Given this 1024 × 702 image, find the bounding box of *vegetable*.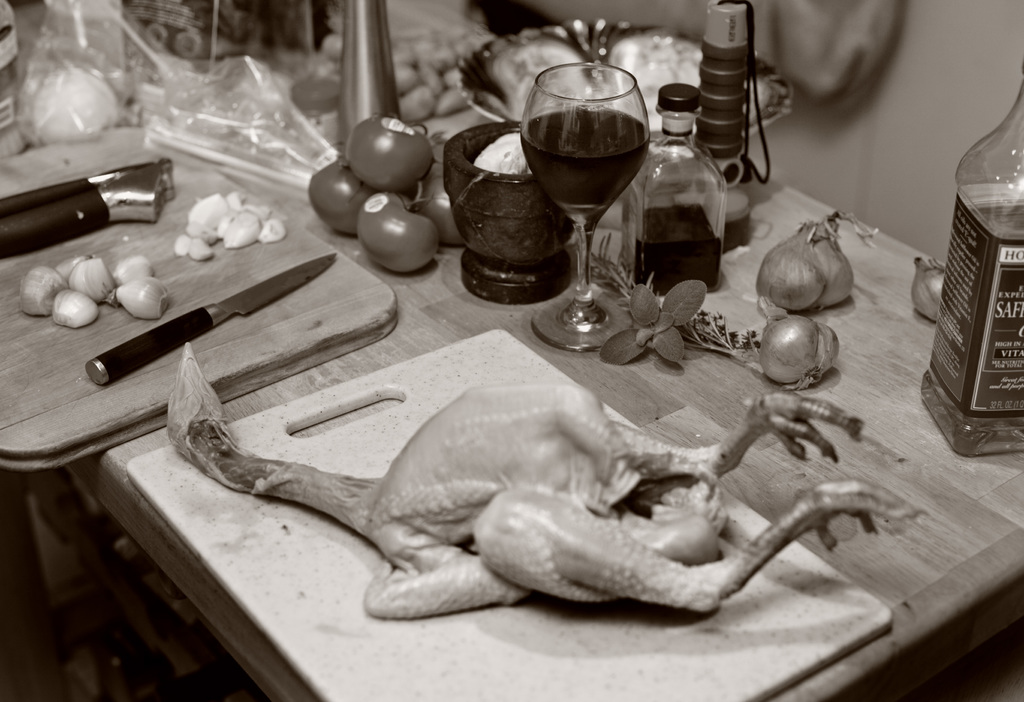
bbox=[307, 158, 374, 237].
